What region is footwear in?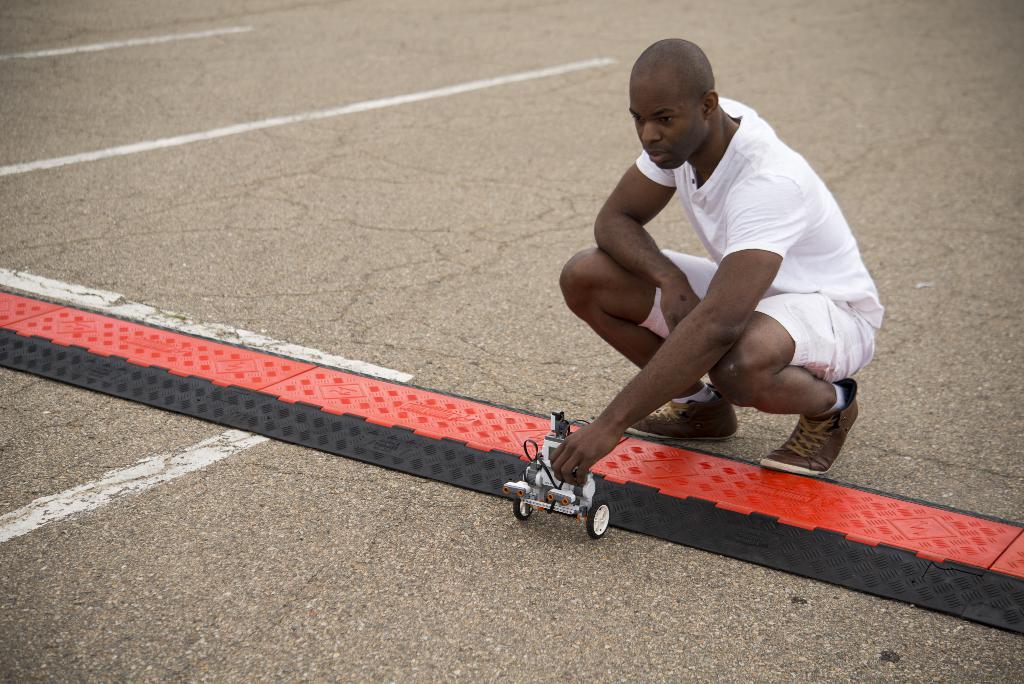
detection(625, 380, 740, 442).
